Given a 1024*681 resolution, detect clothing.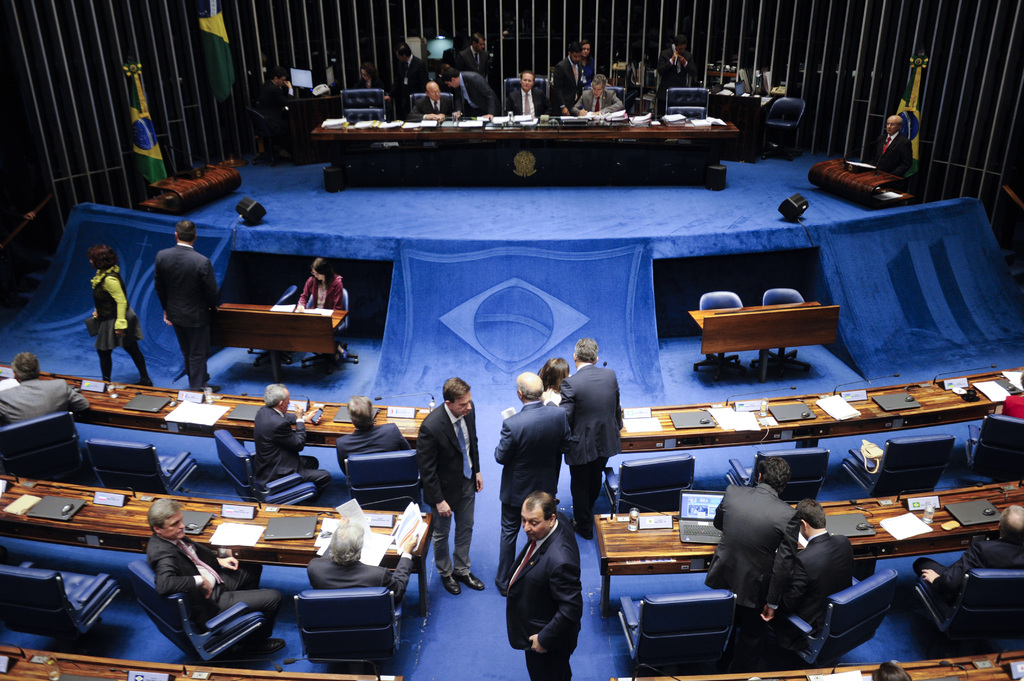
[x1=575, y1=88, x2=625, y2=115].
